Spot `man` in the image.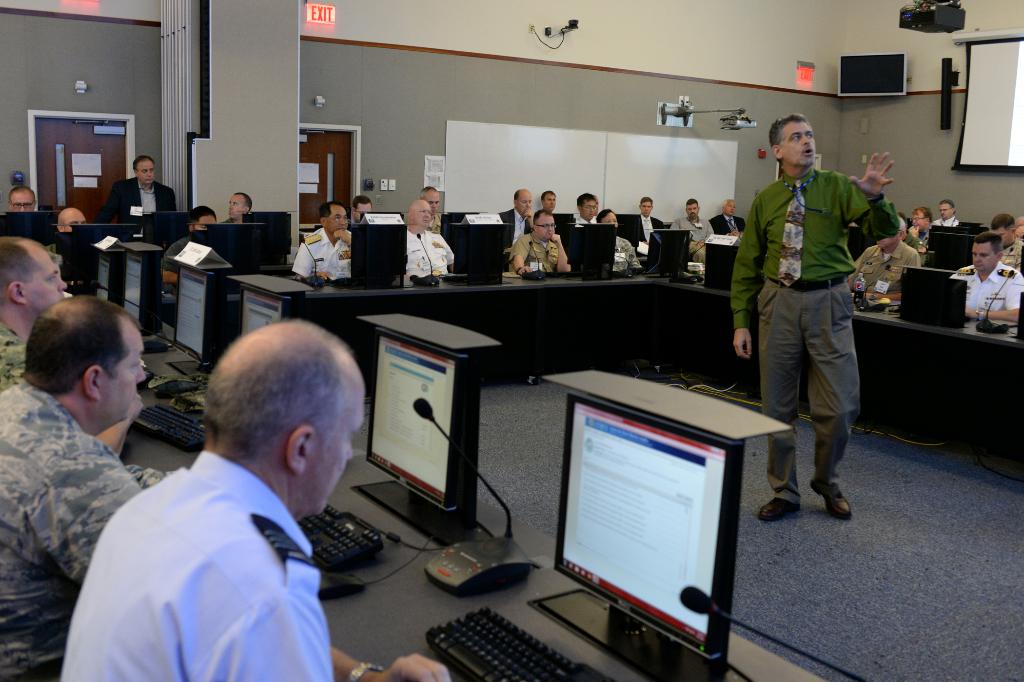
`man` found at (221,192,250,226).
